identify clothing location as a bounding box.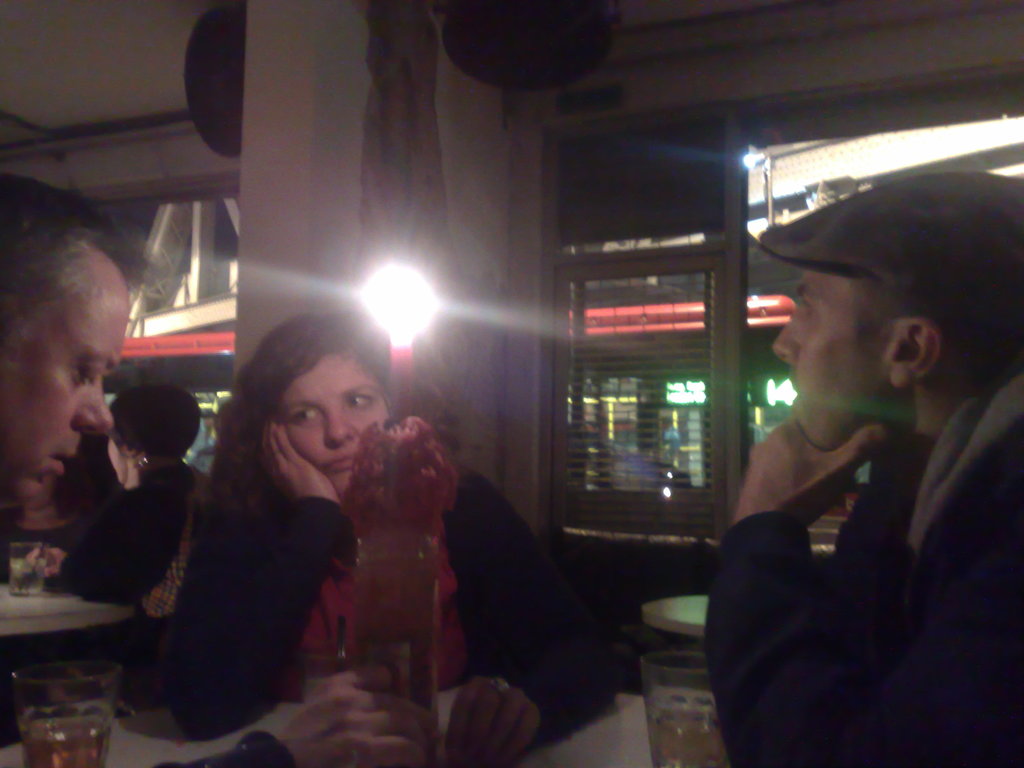
(63, 424, 218, 606).
